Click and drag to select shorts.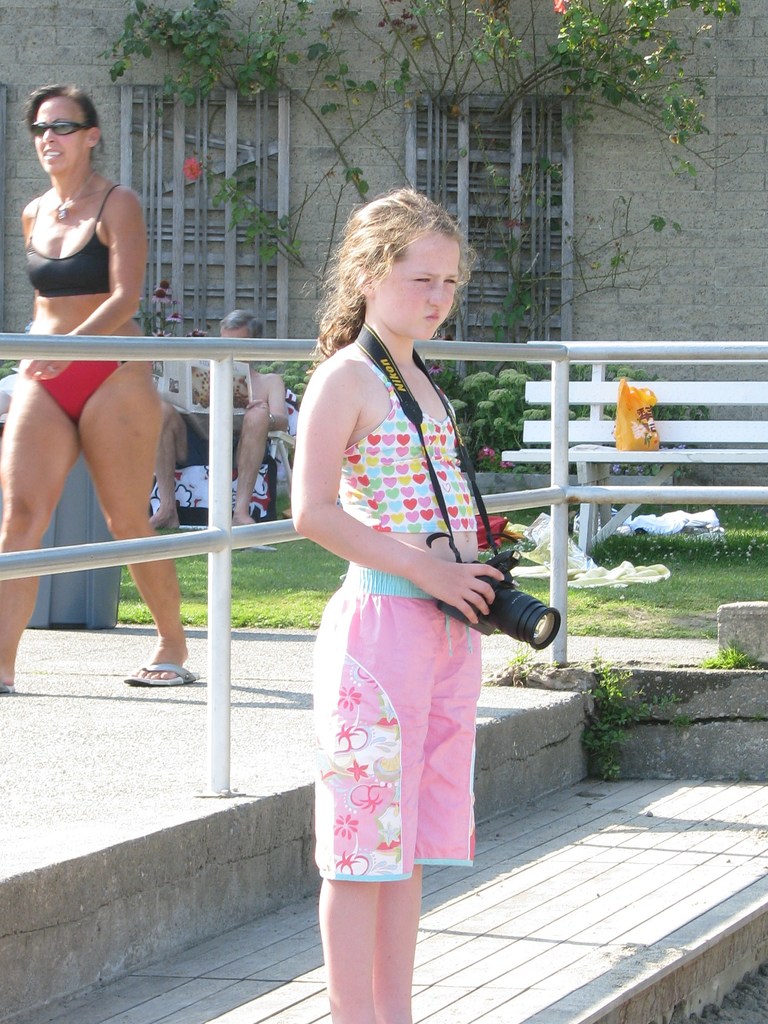
Selection: region(312, 561, 483, 886).
